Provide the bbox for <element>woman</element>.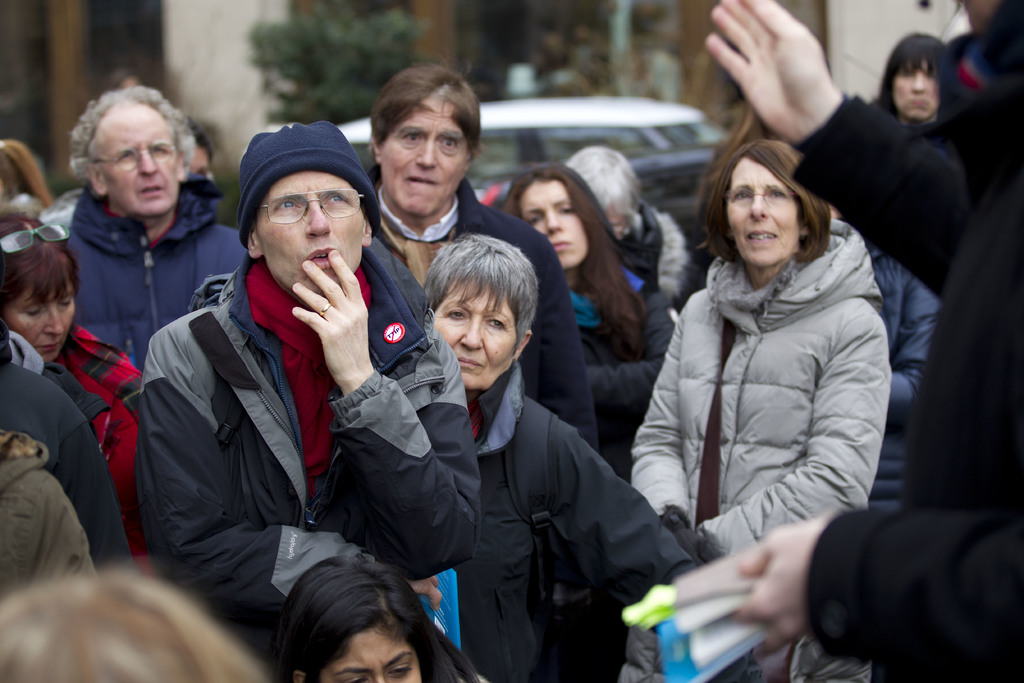
876 33 965 140.
